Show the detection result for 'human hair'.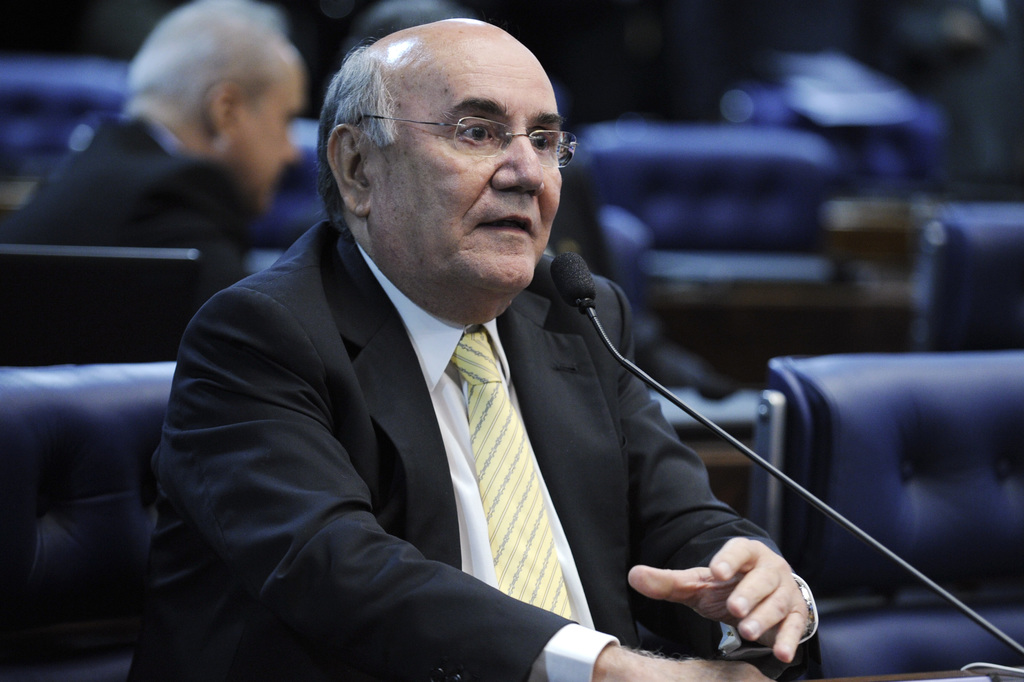
crop(313, 35, 398, 229).
